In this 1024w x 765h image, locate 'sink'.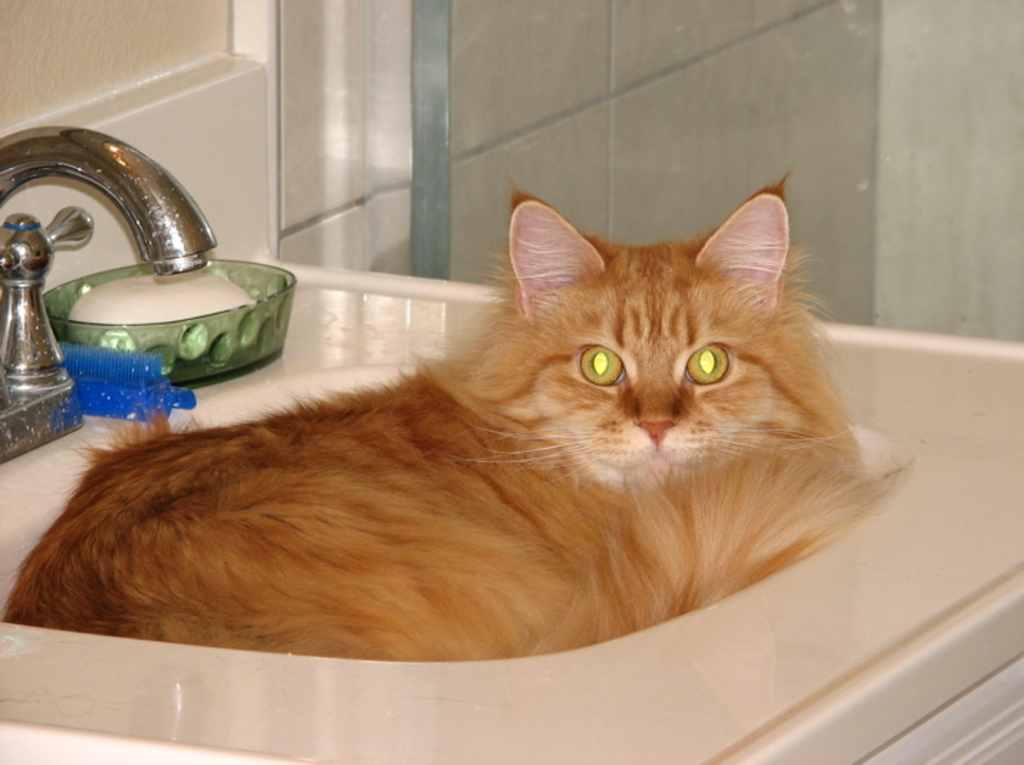
Bounding box: rect(0, 126, 1023, 764).
